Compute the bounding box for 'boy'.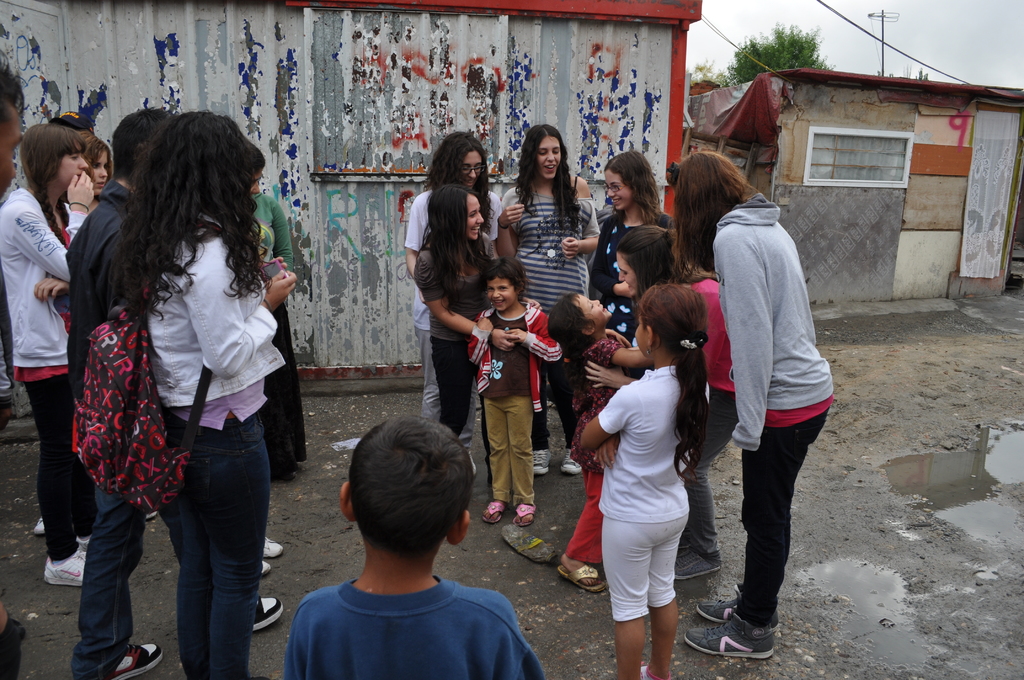
pyautogui.locateOnScreen(467, 259, 570, 527).
